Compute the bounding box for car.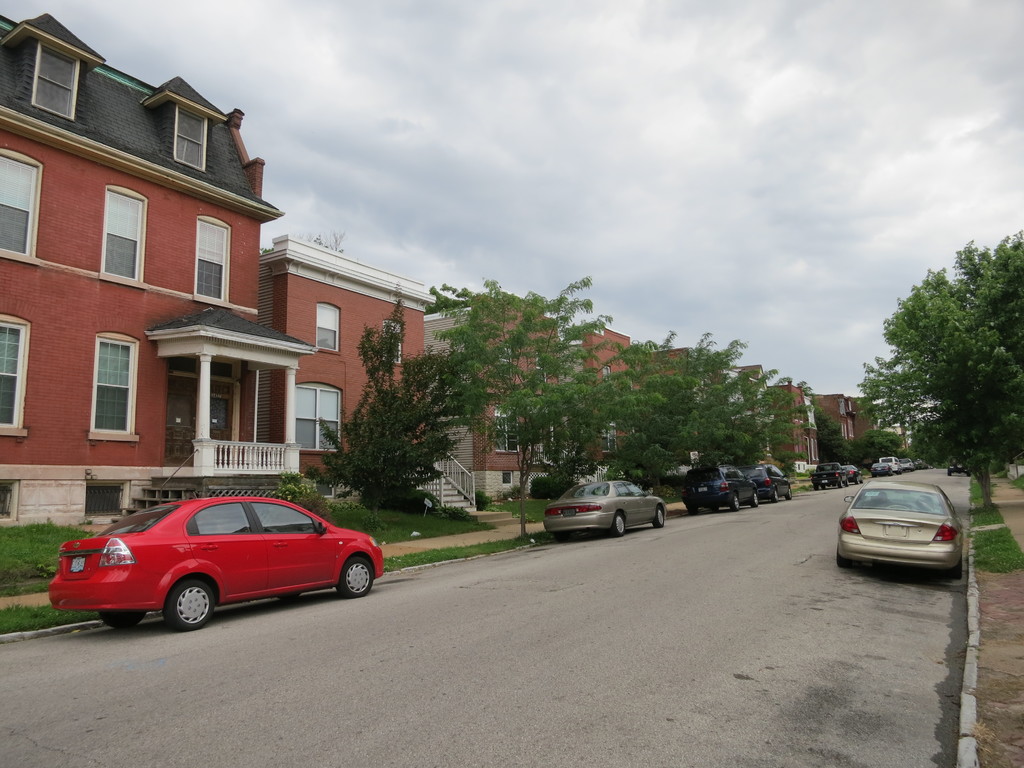
Rect(49, 497, 385, 631).
